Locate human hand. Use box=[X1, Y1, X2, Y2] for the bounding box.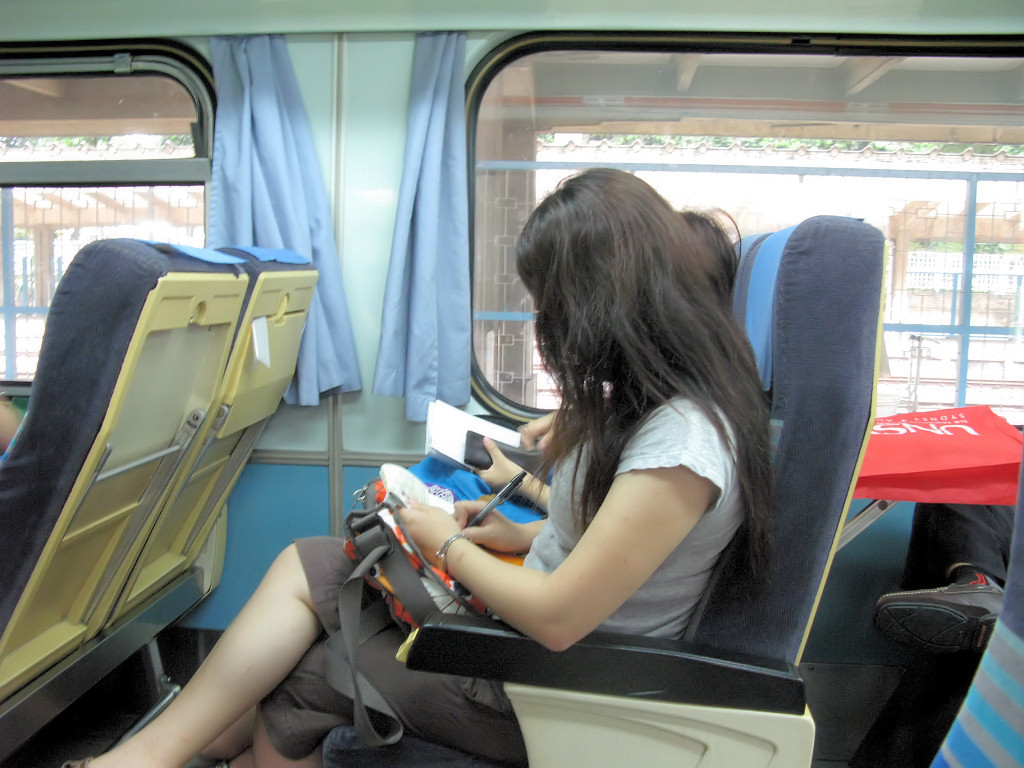
box=[515, 412, 569, 451].
